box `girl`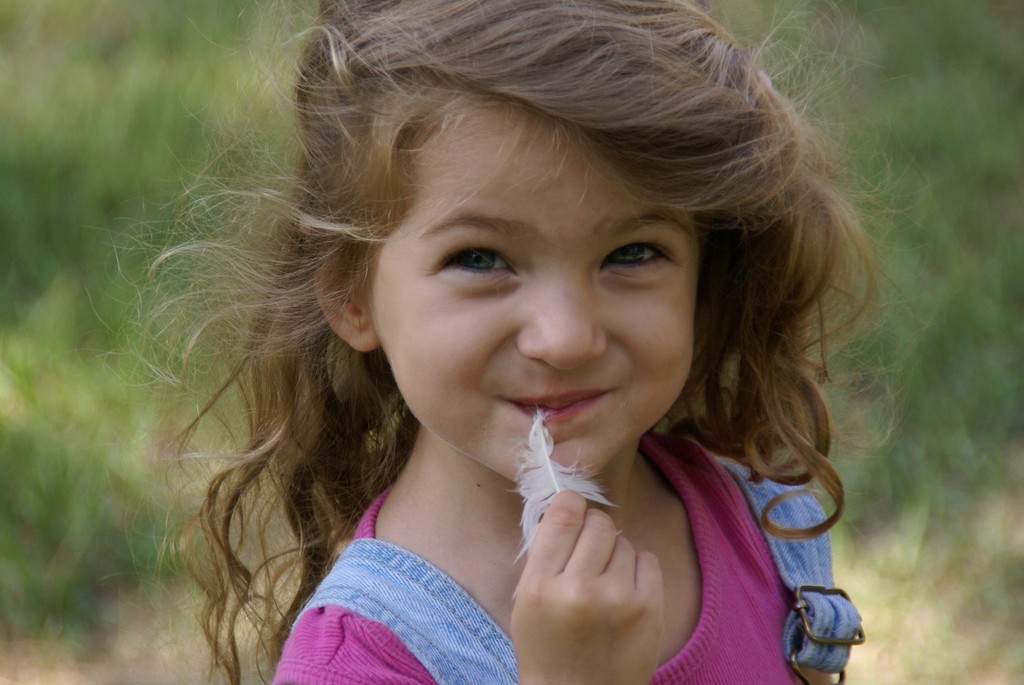
<bbox>68, 0, 936, 684</bbox>
